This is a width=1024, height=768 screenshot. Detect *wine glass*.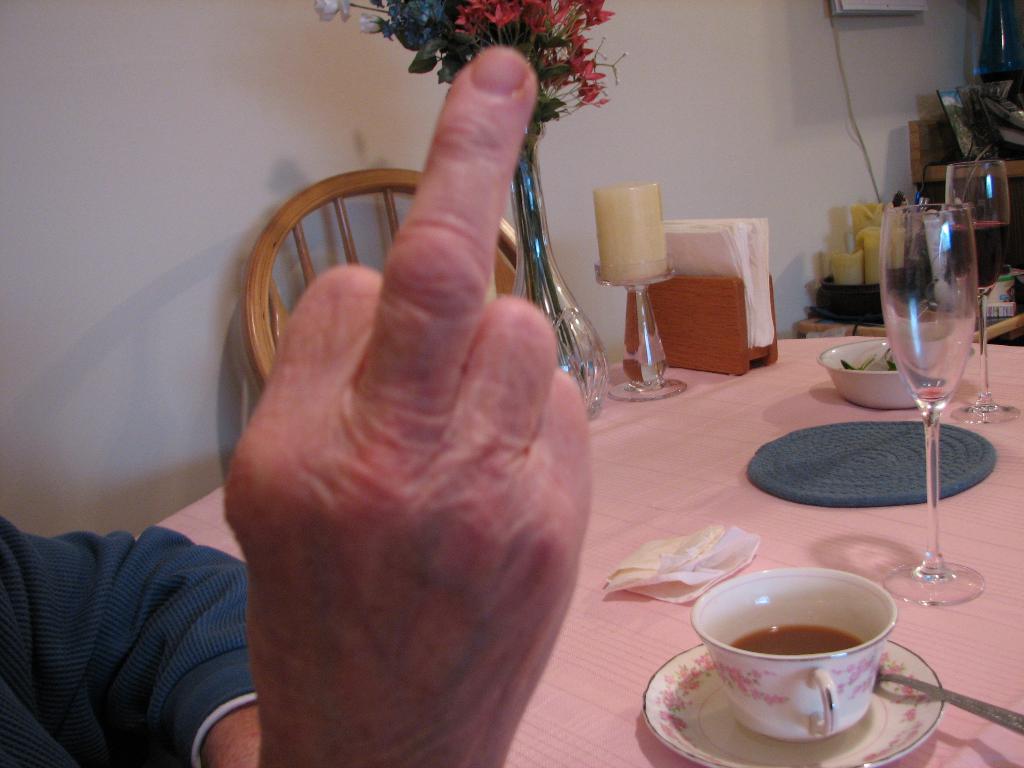
x1=943 y1=158 x2=1018 y2=421.
